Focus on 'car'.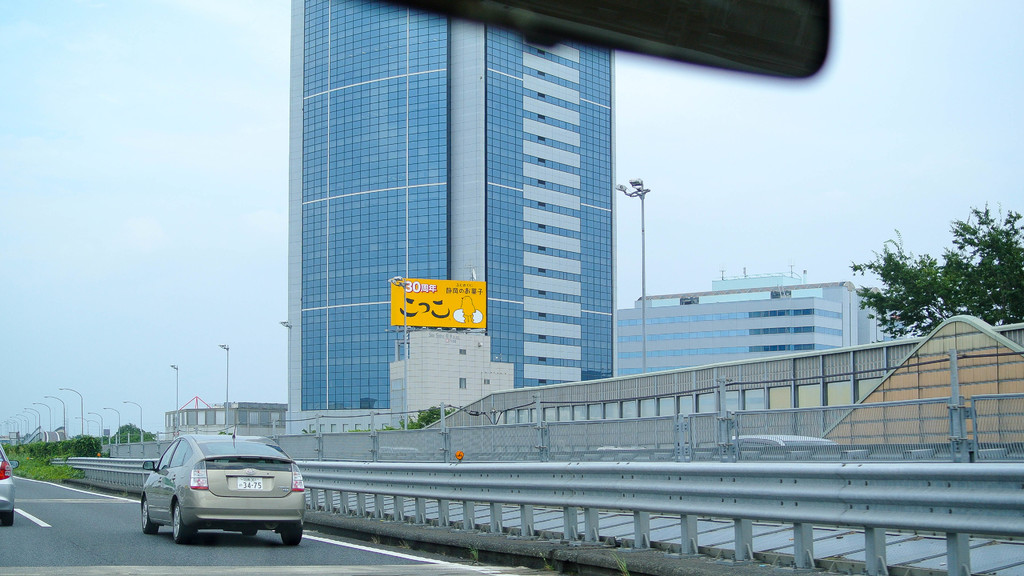
Focused at <region>0, 0, 1023, 575</region>.
